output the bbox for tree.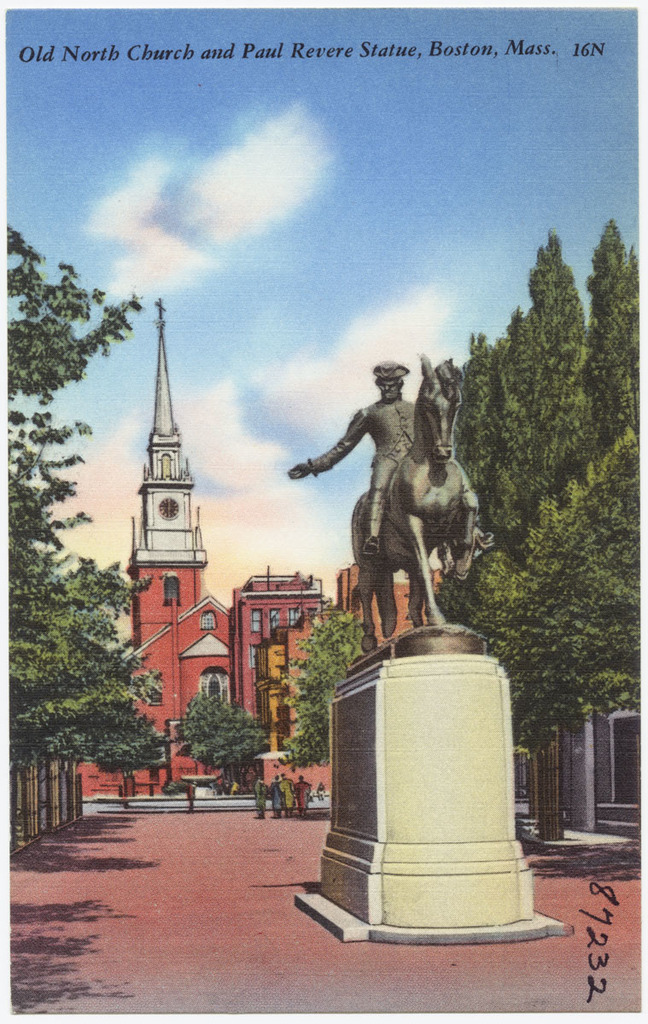
crop(435, 325, 505, 561).
